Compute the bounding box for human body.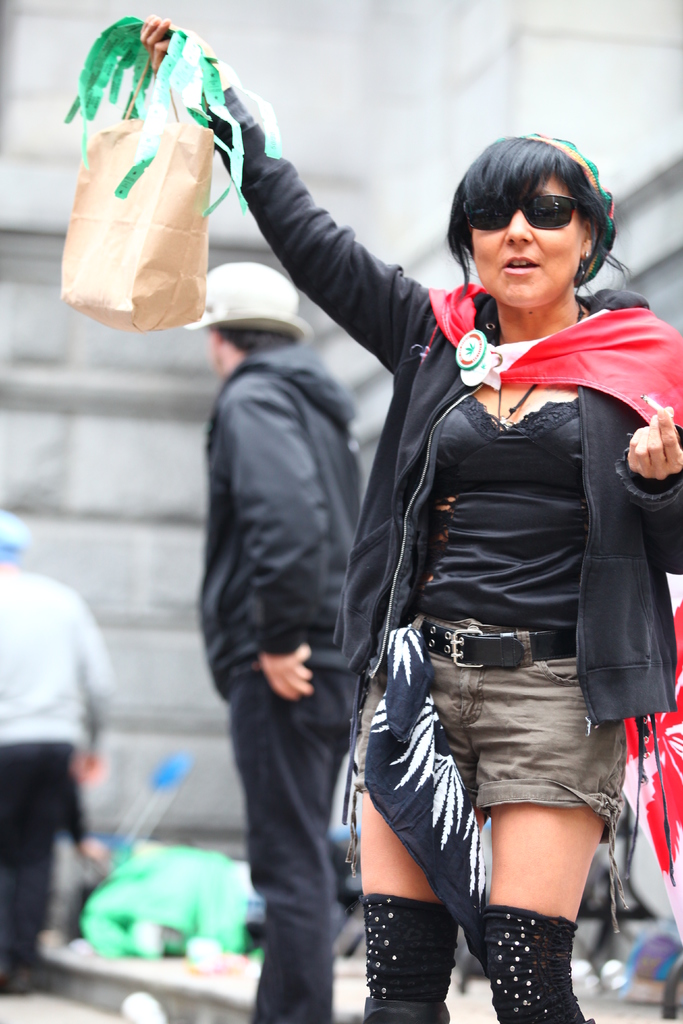
select_region(297, 64, 682, 1023).
